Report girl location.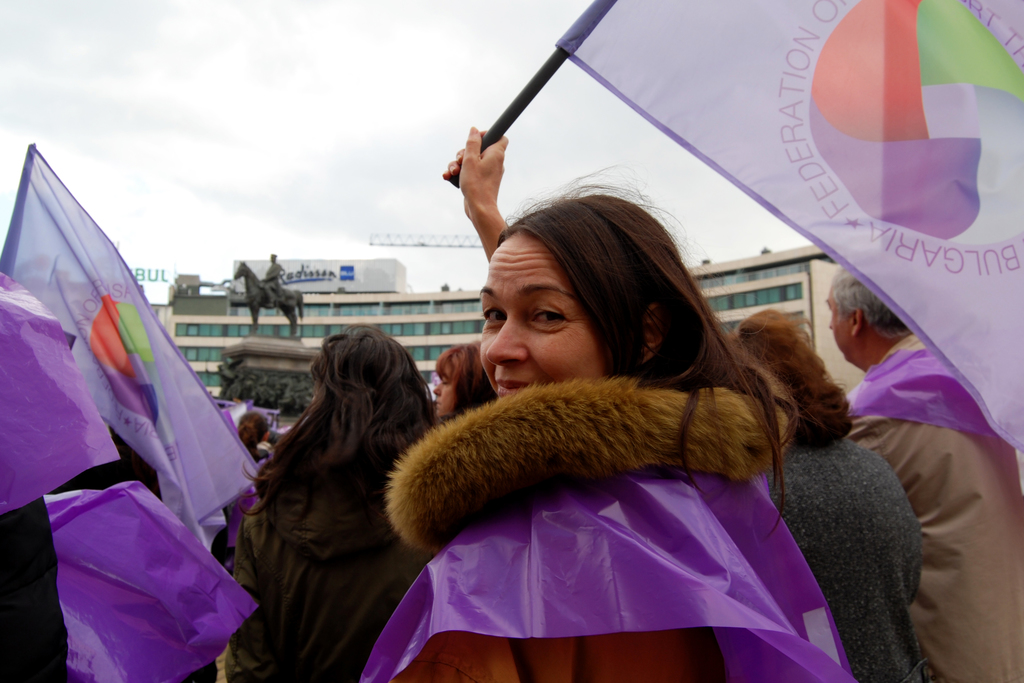
Report: [373,131,843,682].
